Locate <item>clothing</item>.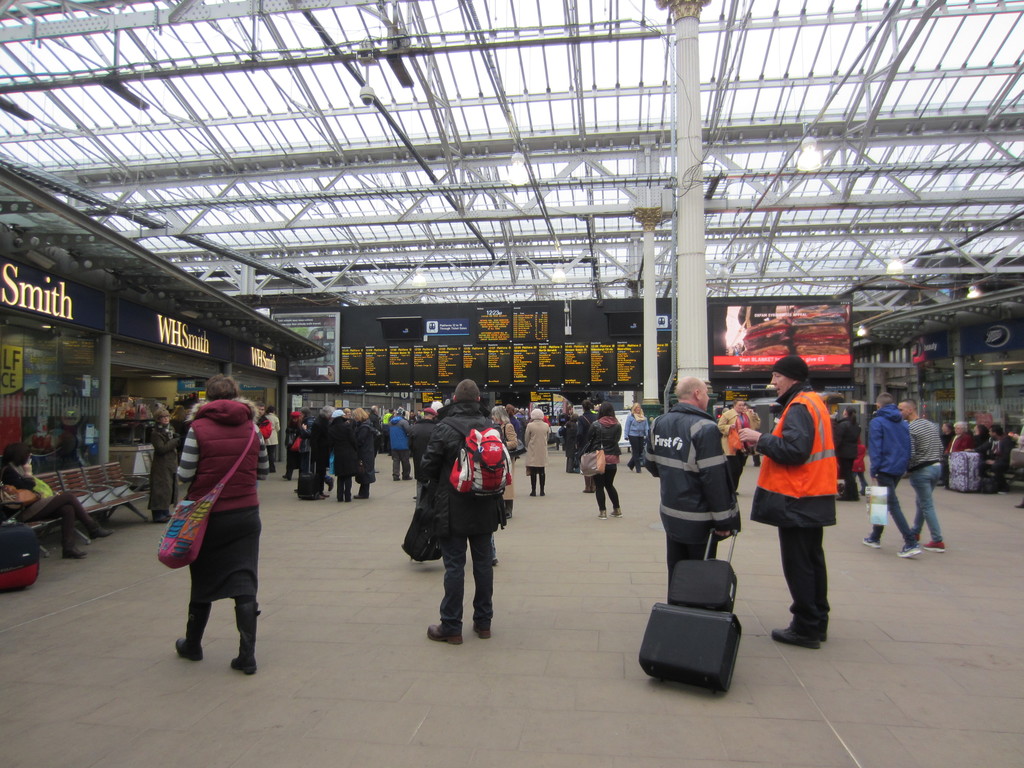
Bounding box: (749,383,840,626).
